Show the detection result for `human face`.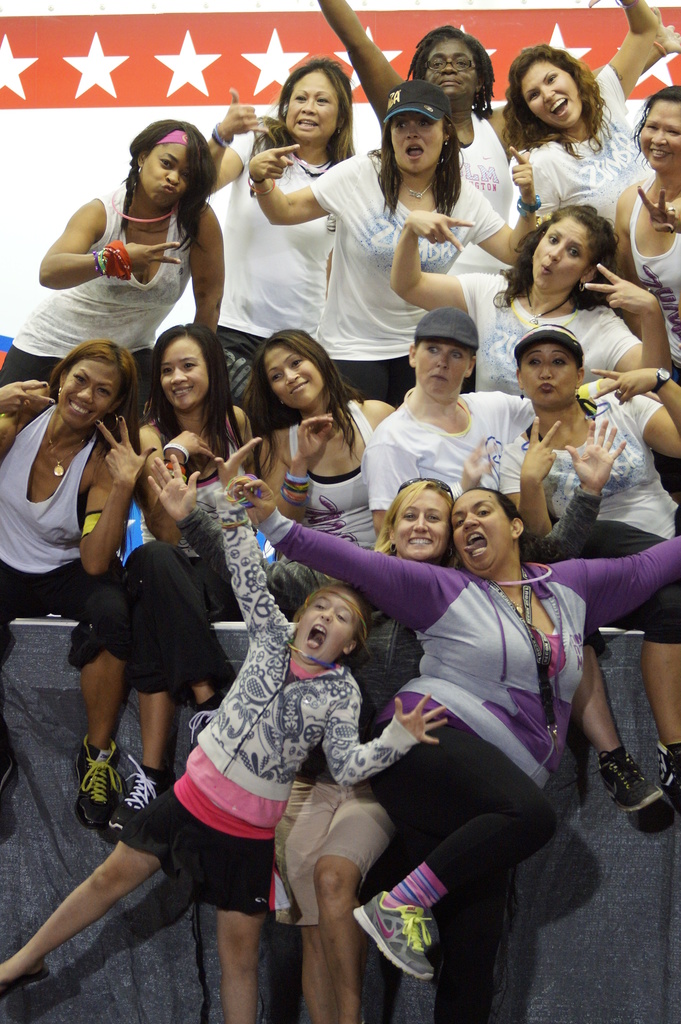
pyautogui.locateOnScreen(163, 335, 209, 410).
